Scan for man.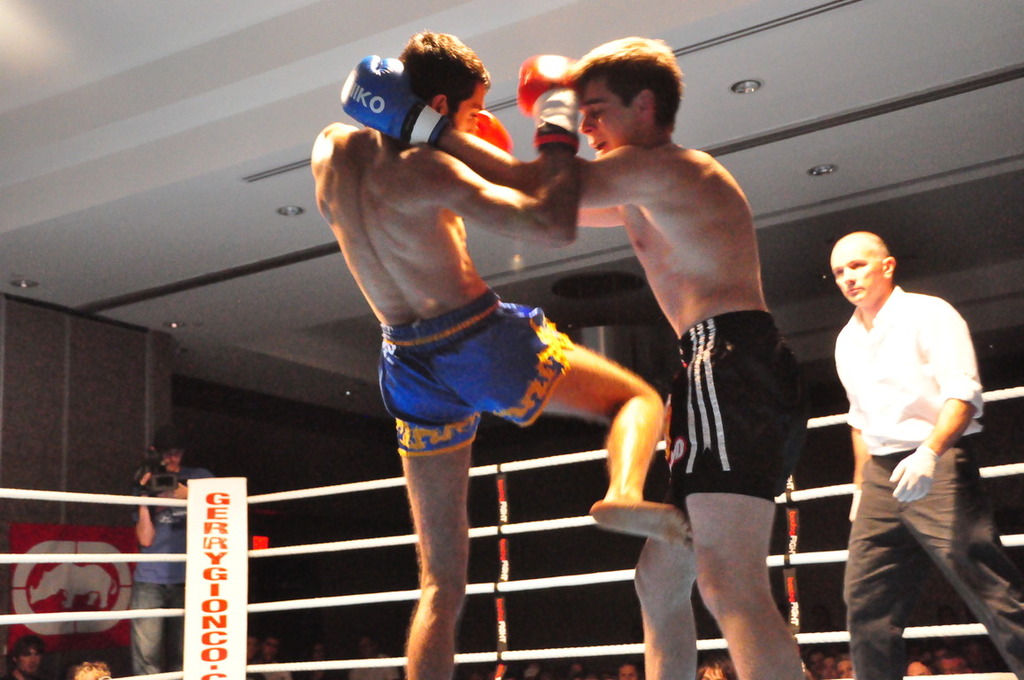
Scan result: locate(131, 434, 221, 679).
